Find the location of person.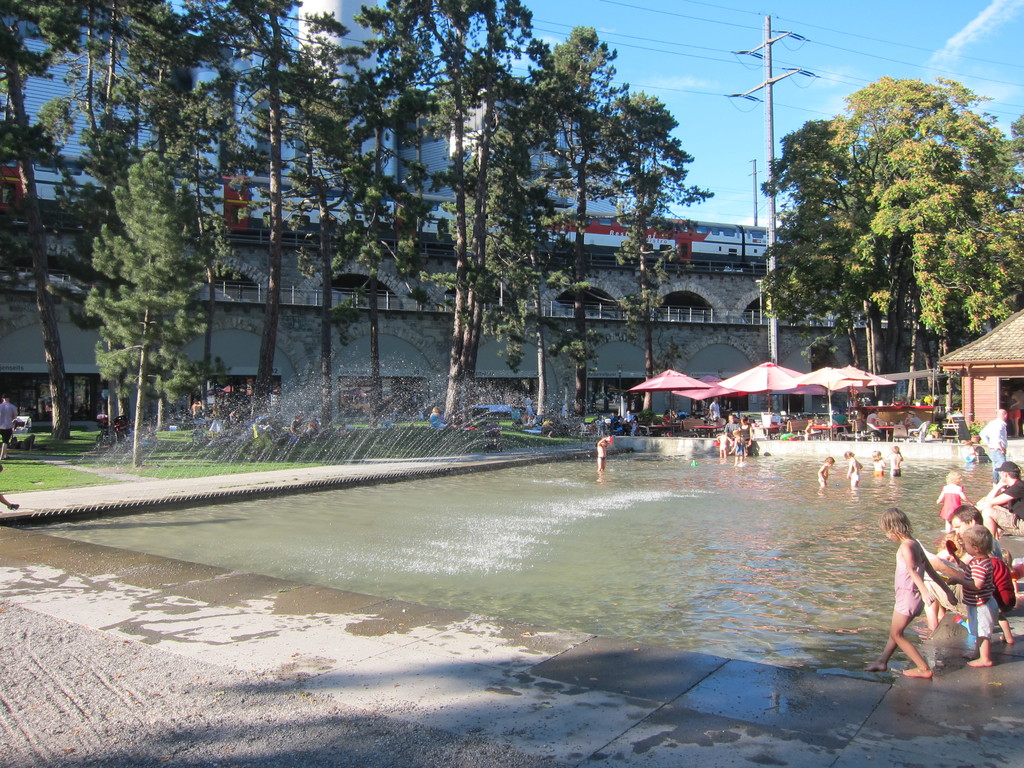
Location: select_region(979, 457, 1023, 540).
